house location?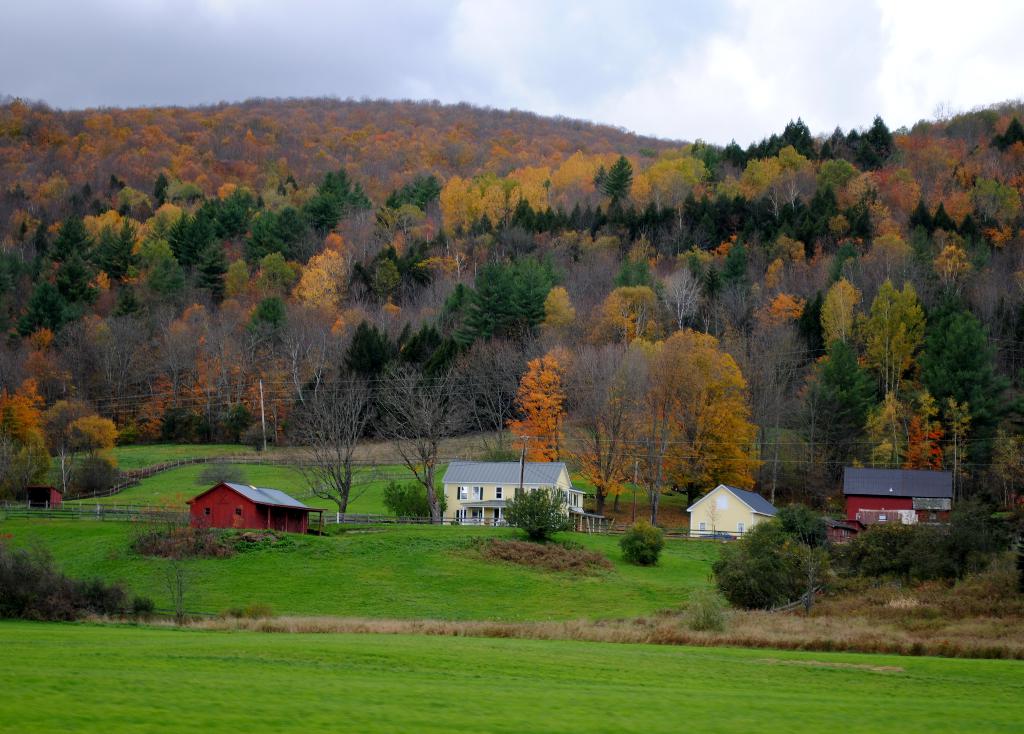
<bbox>681, 487, 777, 542</bbox>
